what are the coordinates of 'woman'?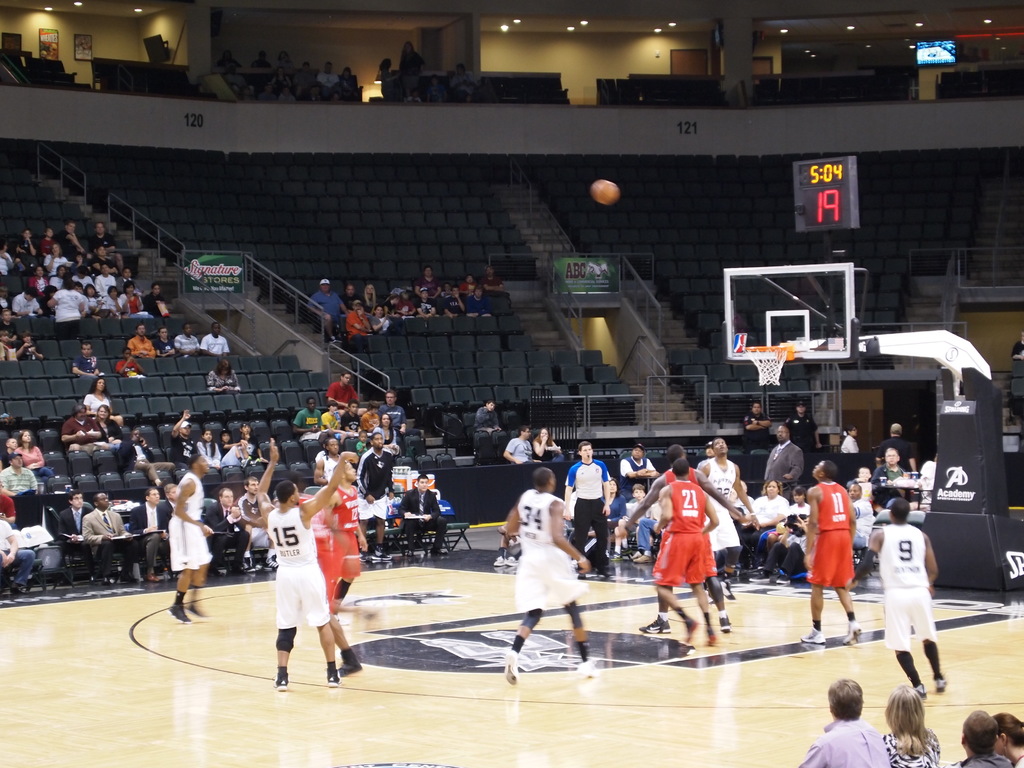
[left=399, top=84, right=419, bottom=102].
